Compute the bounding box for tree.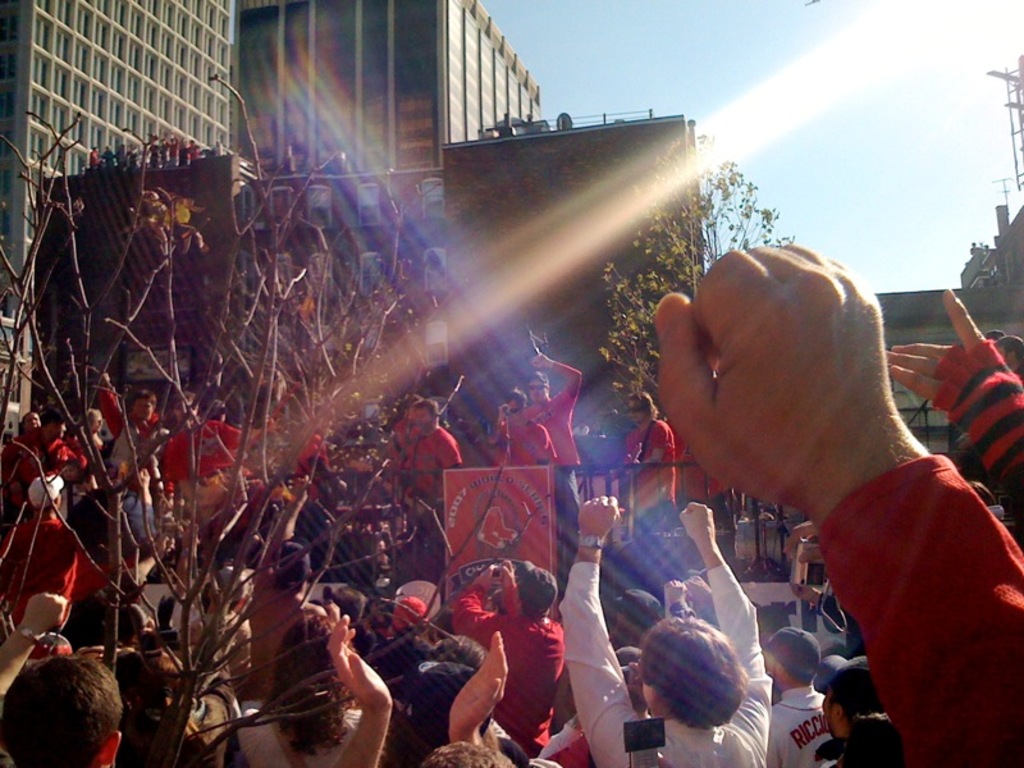
bbox=[600, 131, 796, 419].
